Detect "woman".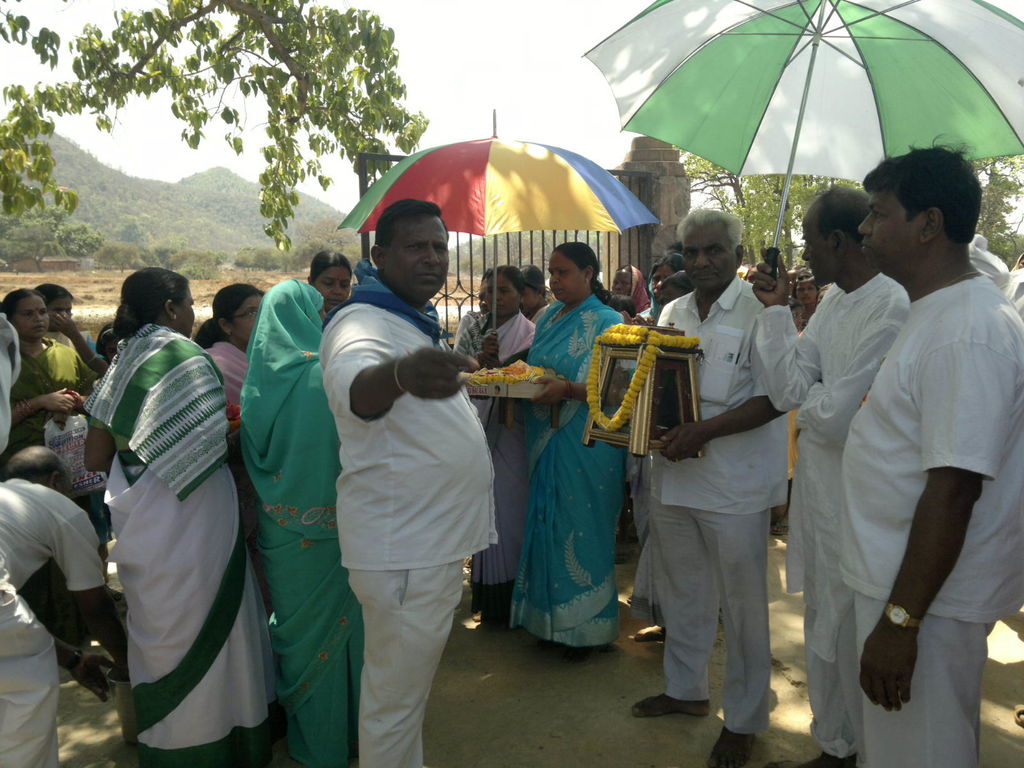
Detected at [x1=87, y1=265, x2=255, y2=767].
